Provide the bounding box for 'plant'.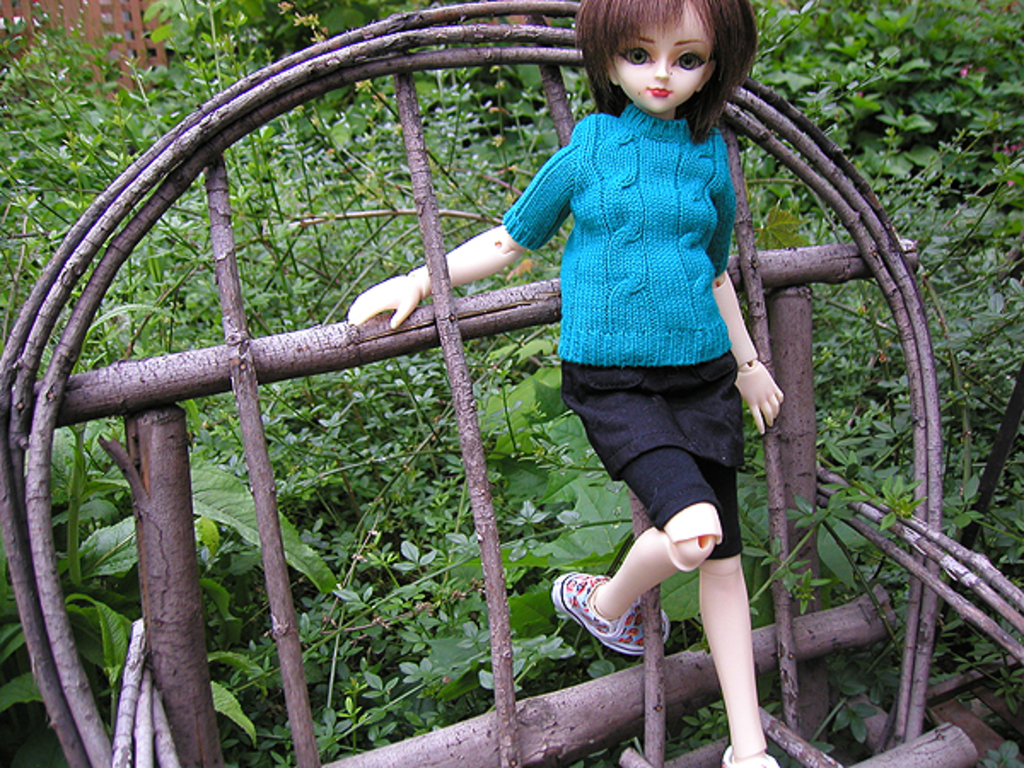
bbox(720, 0, 1022, 433).
